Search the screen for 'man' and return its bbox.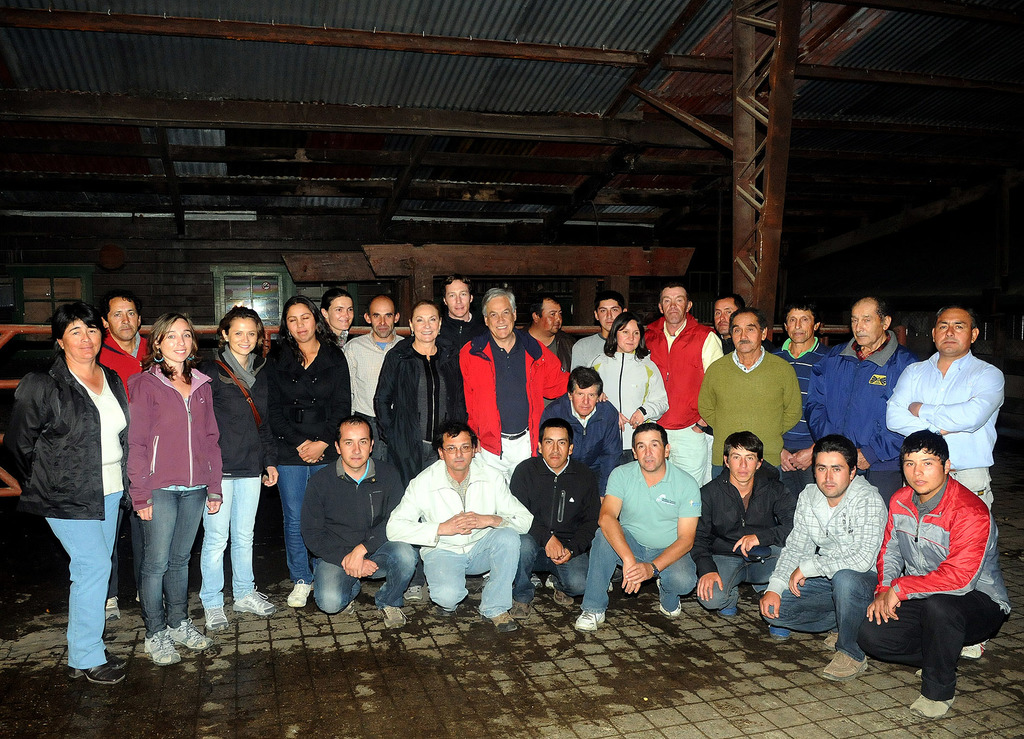
Found: (763, 305, 833, 501).
